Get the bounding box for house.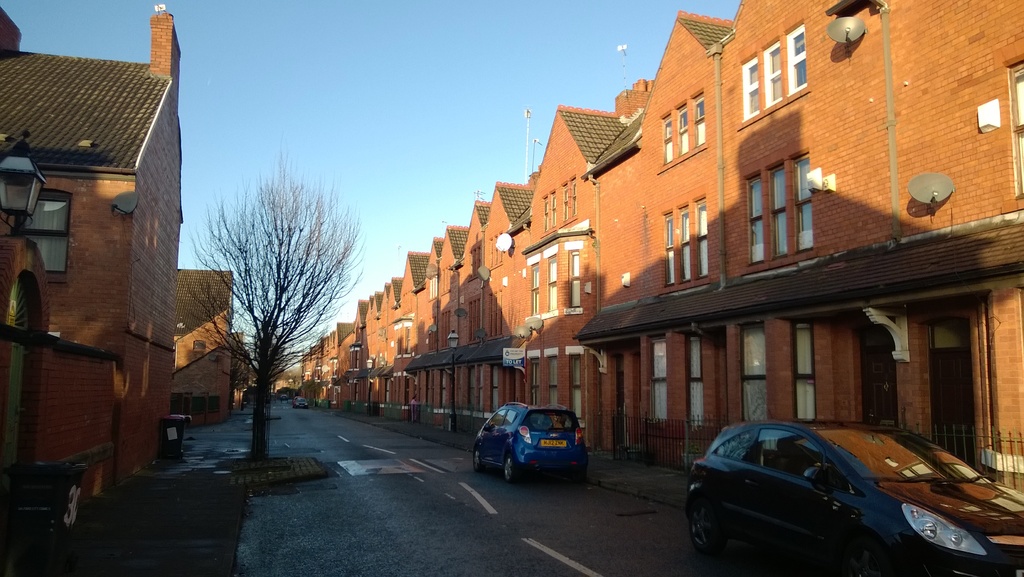
locate(303, 337, 333, 399).
